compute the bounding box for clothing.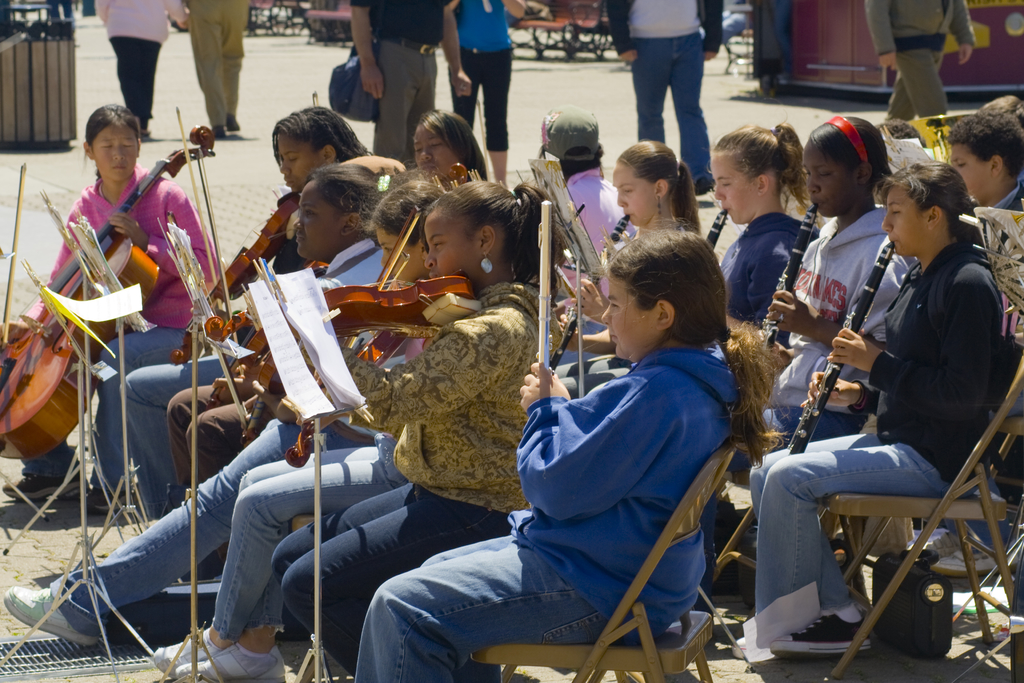
x1=574, y1=165, x2=629, y2=272.
